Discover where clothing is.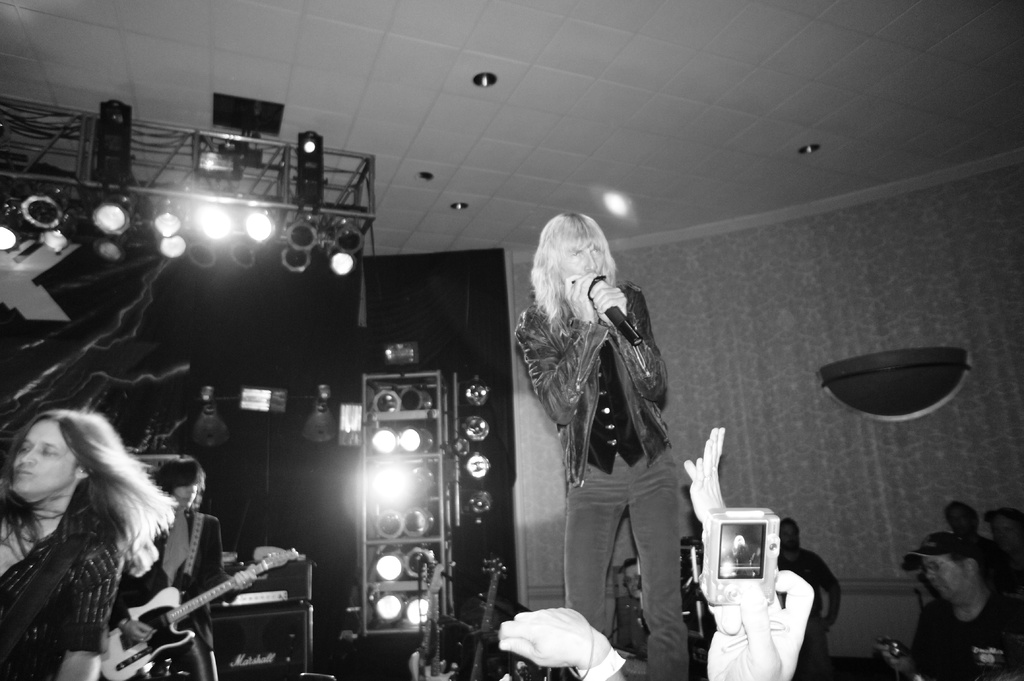
Discovered at BBox(996, 550, 1023, 588).
